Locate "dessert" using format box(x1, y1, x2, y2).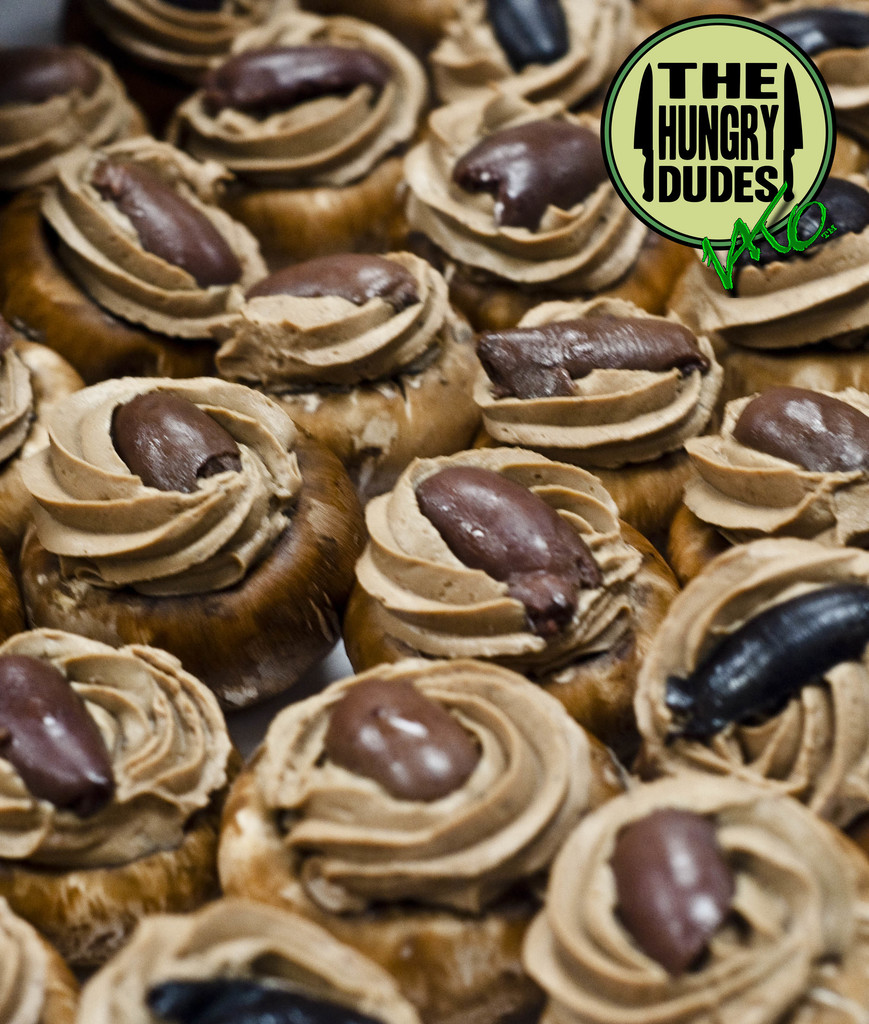
box(687, 393, 868, 568).
